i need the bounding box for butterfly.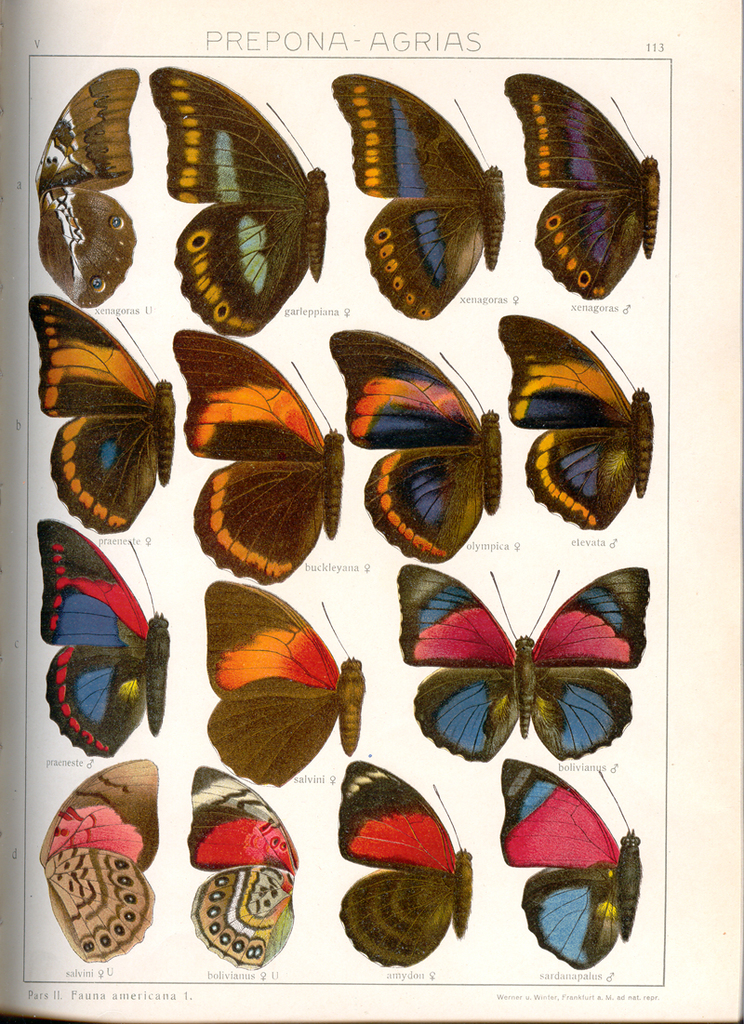
Here it is: l=494, t=756, r=644, b=972.
